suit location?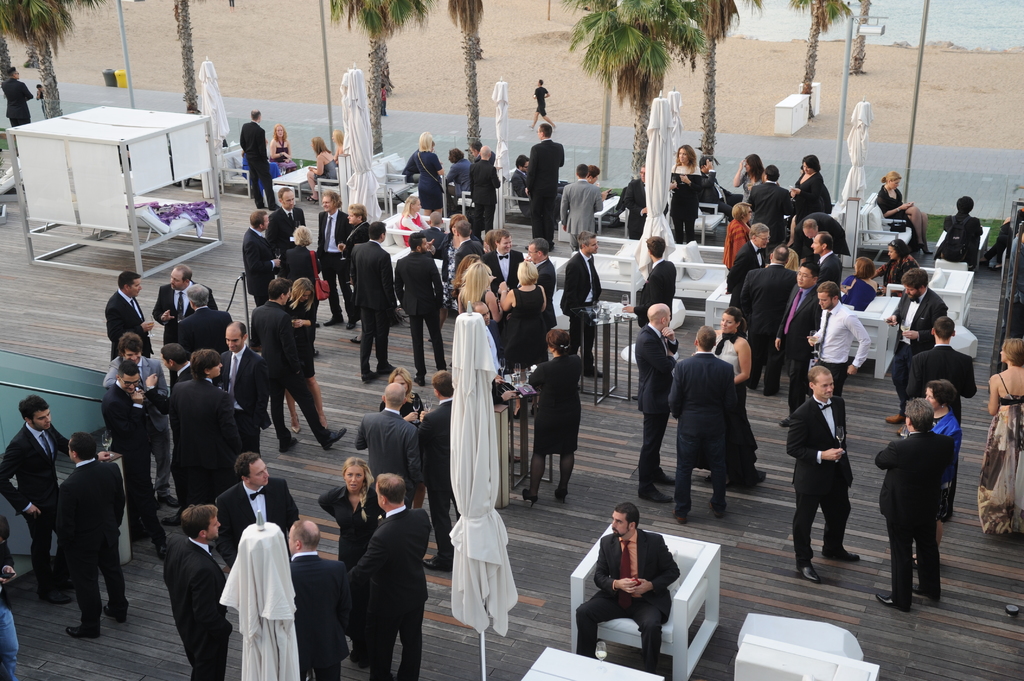
box(746, 179, 796, 243)
